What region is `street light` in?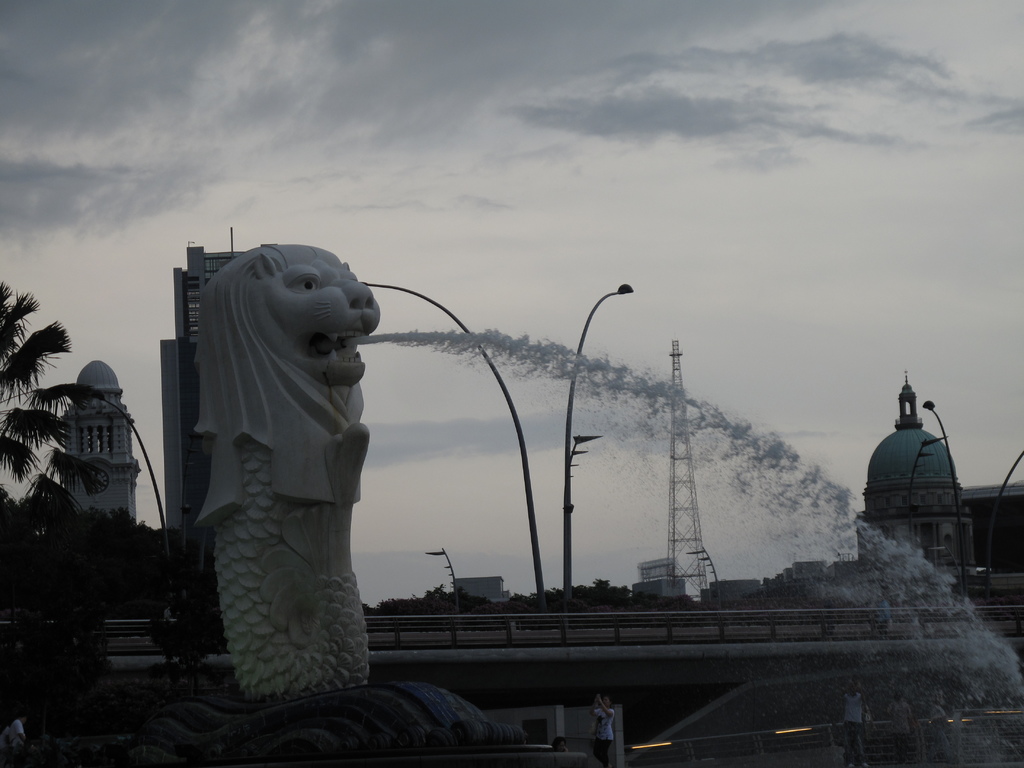
[918, 392, 970, 607].
